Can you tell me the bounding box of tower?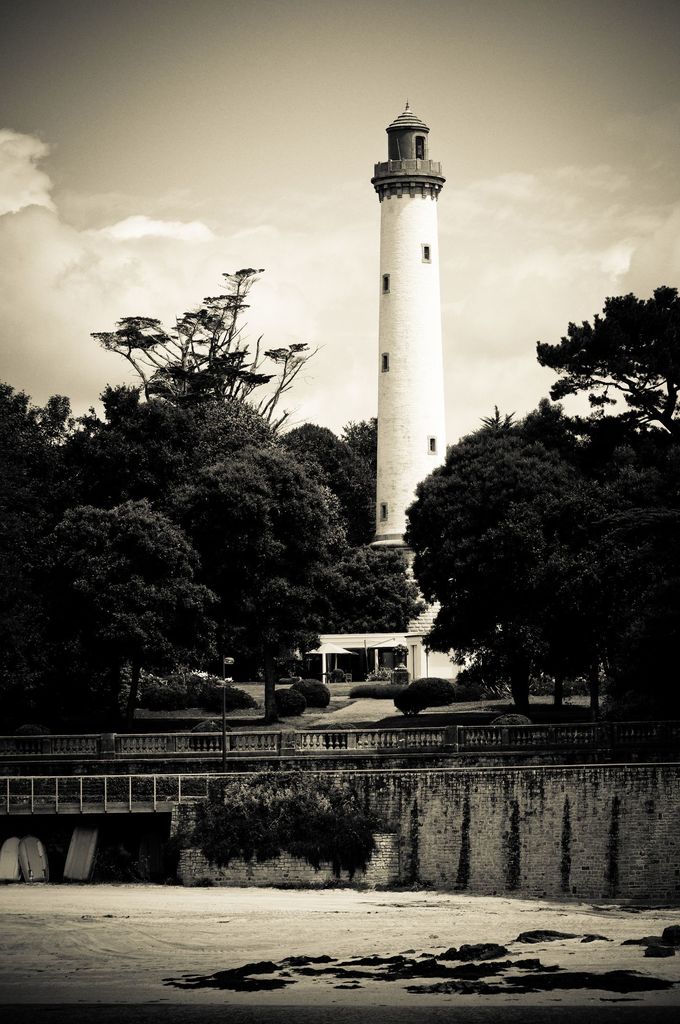
box(364, 95, 451, 642).
